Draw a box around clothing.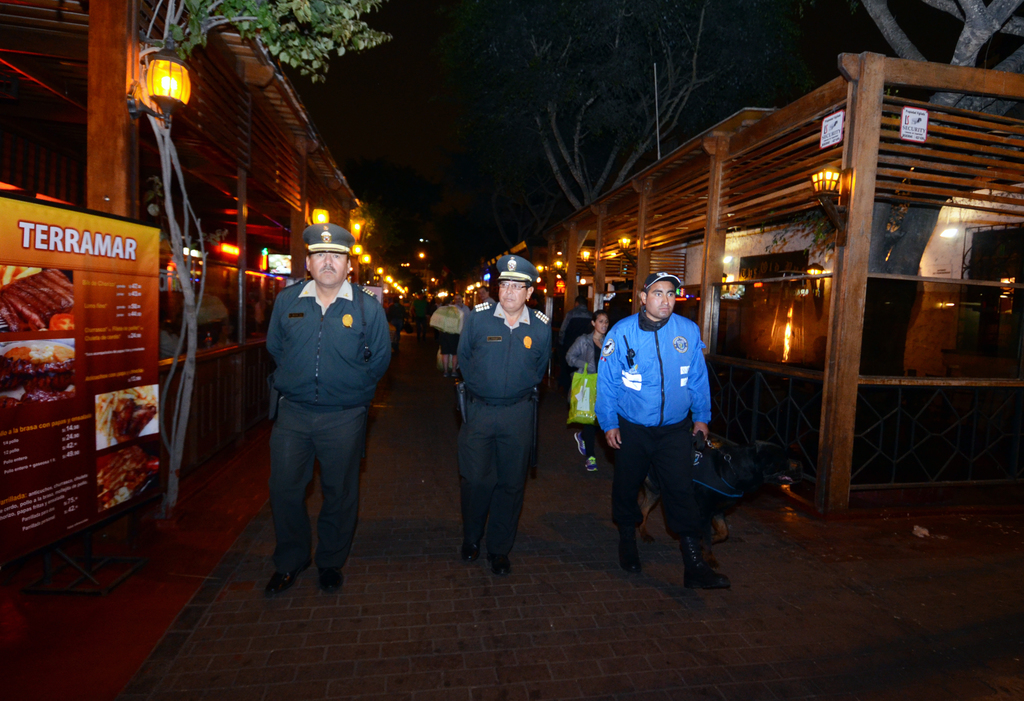
(566,333,608,366).
